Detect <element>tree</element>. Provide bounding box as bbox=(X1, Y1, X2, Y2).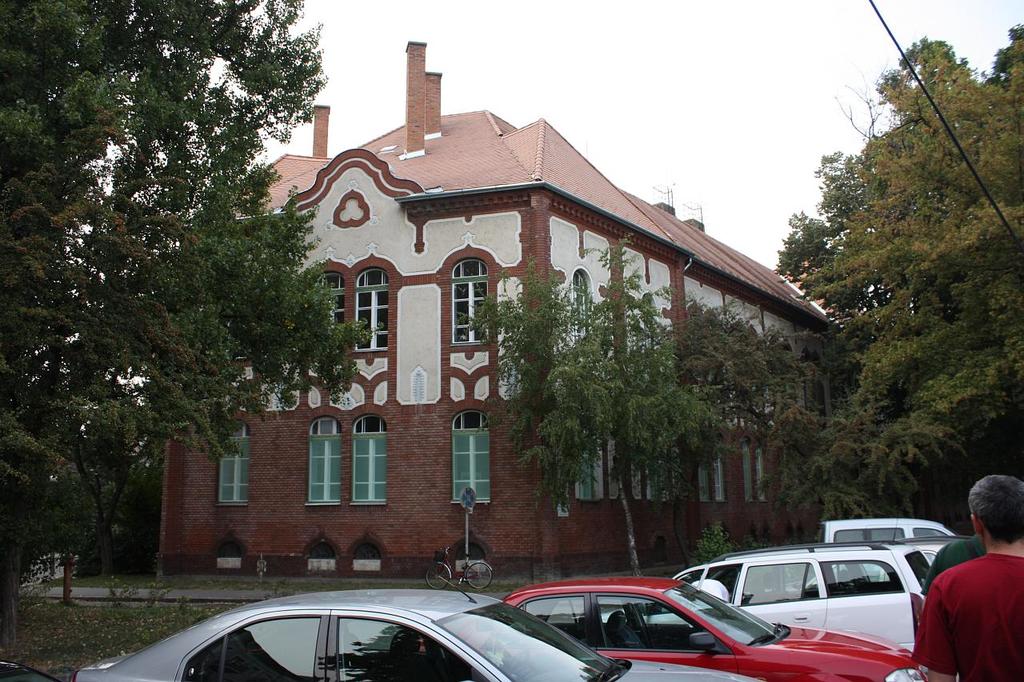
bbox=(770, 26, 1023, 523).
